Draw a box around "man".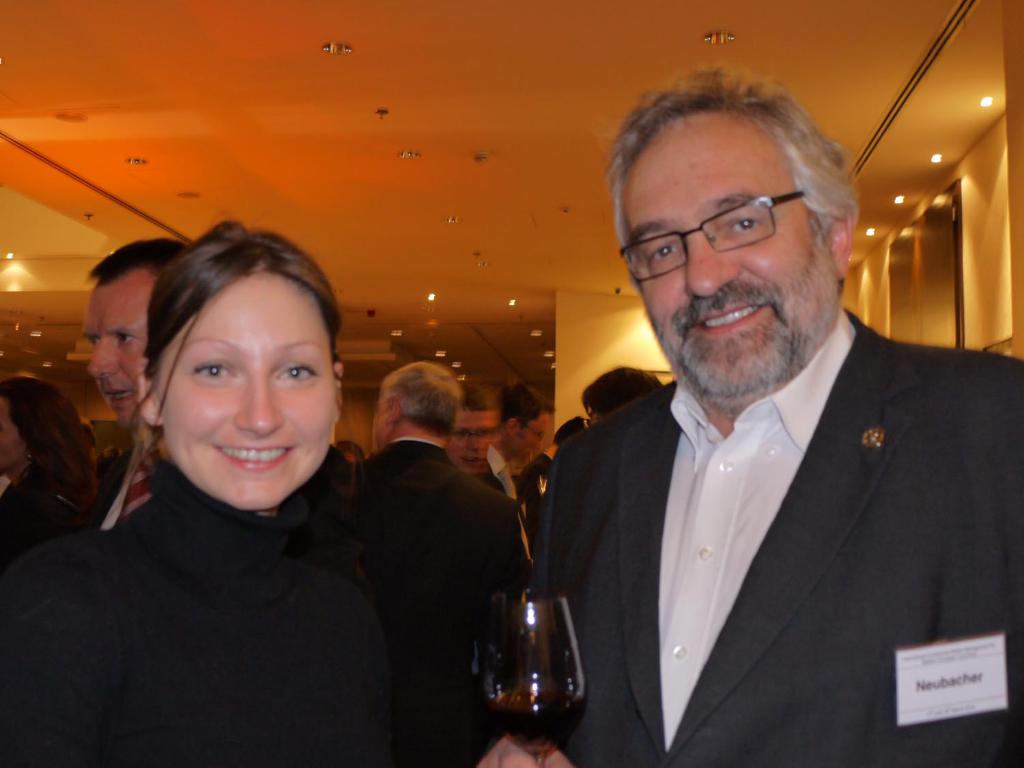
[481,384,552,507].
